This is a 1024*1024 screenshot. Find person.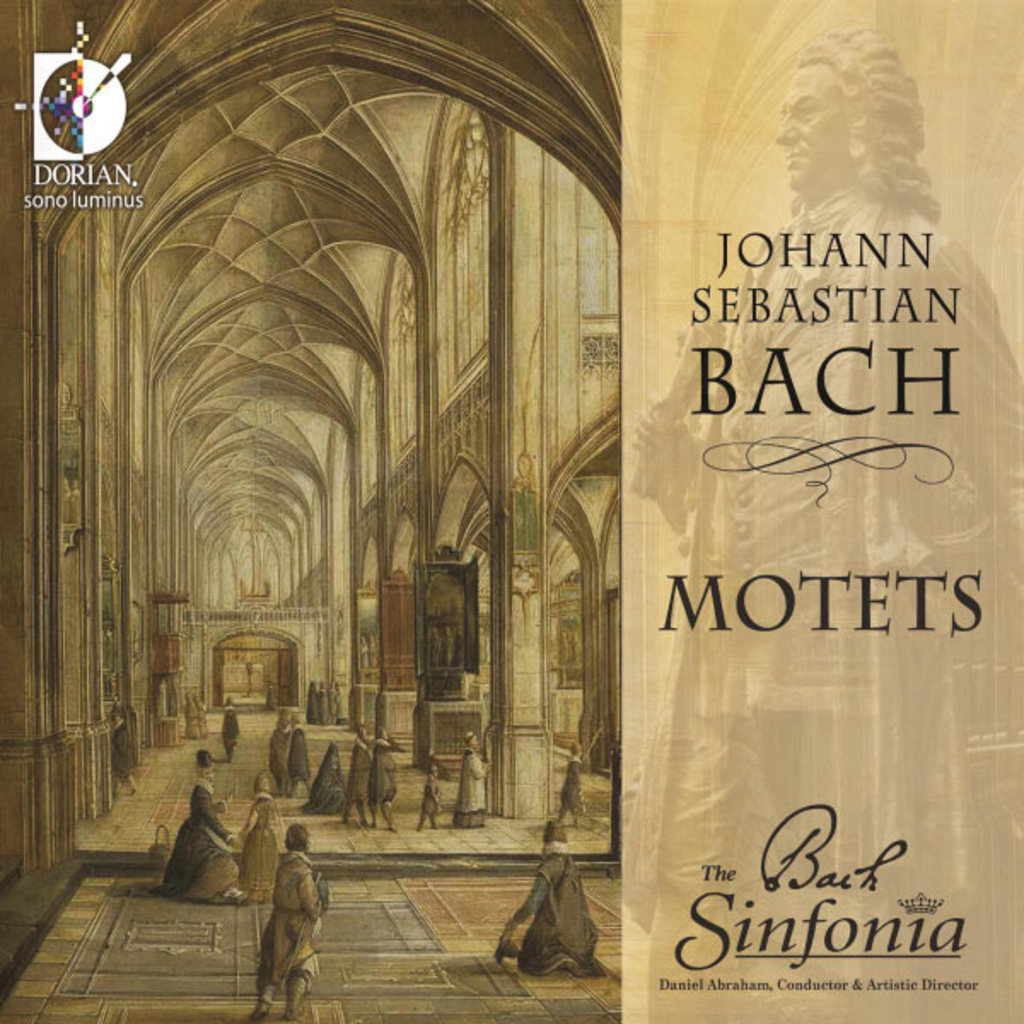
Bounding box: BBox(150, 748, 242, 898).
